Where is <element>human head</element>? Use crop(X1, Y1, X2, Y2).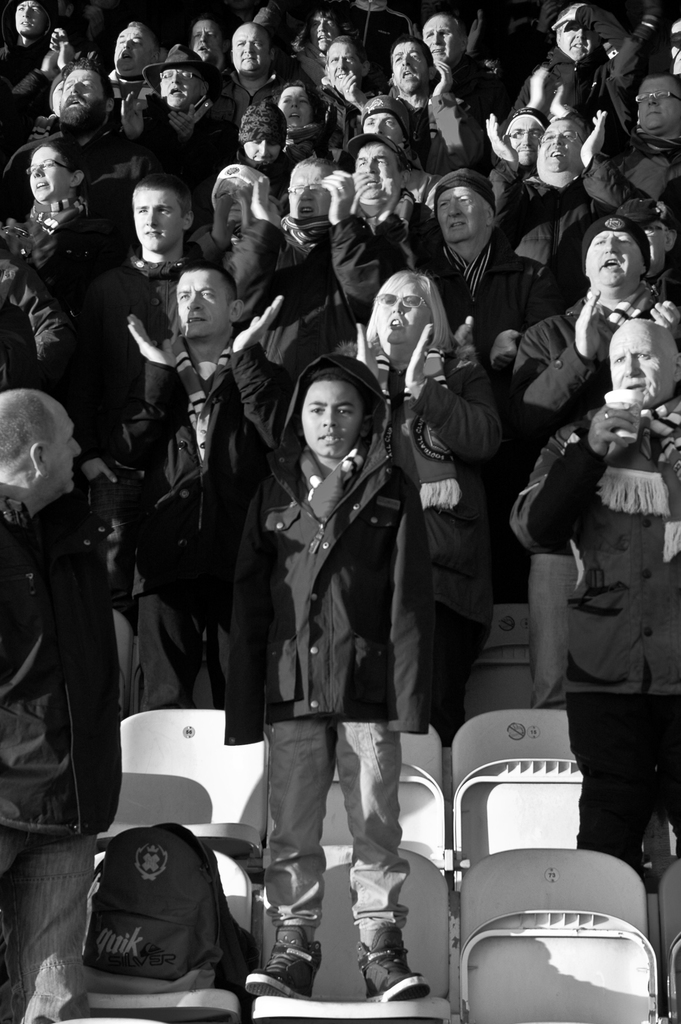
crop(212, 163, 265, 224).
